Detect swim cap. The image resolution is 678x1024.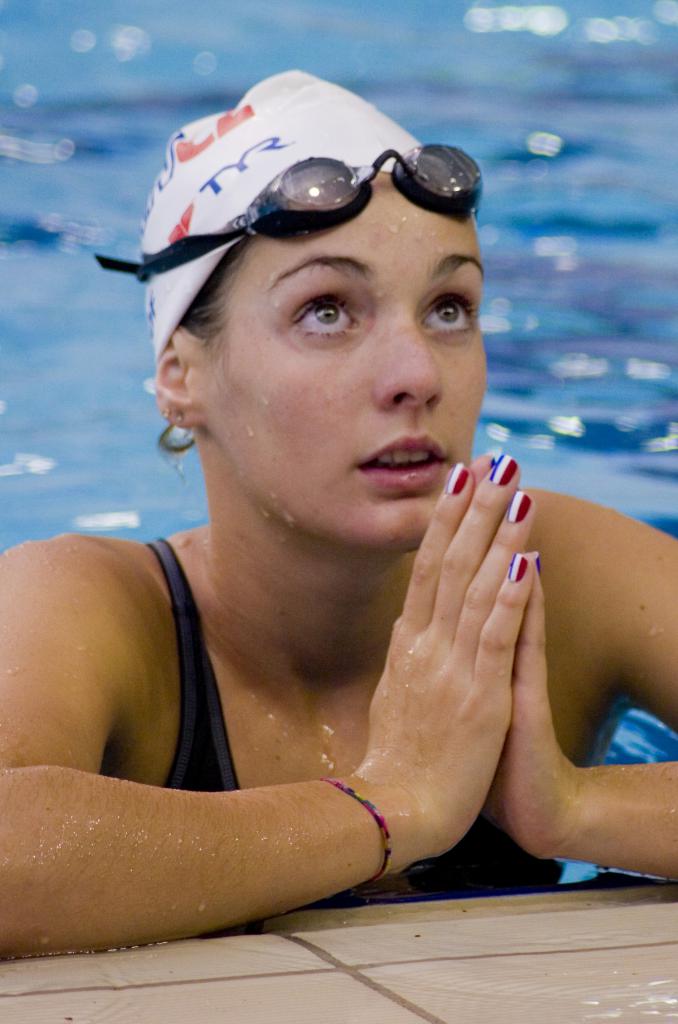
[left=147, top=67, right=426, bottom=356].
